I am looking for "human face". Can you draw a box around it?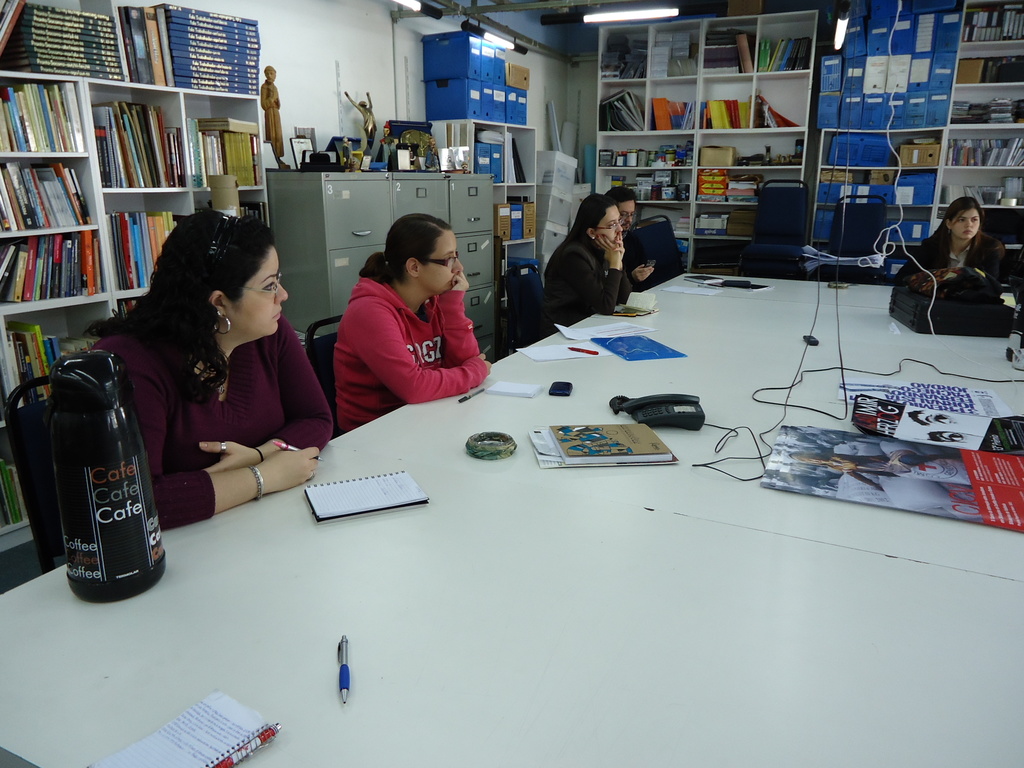
Sure, the bounding box is 228 246 291 336.
